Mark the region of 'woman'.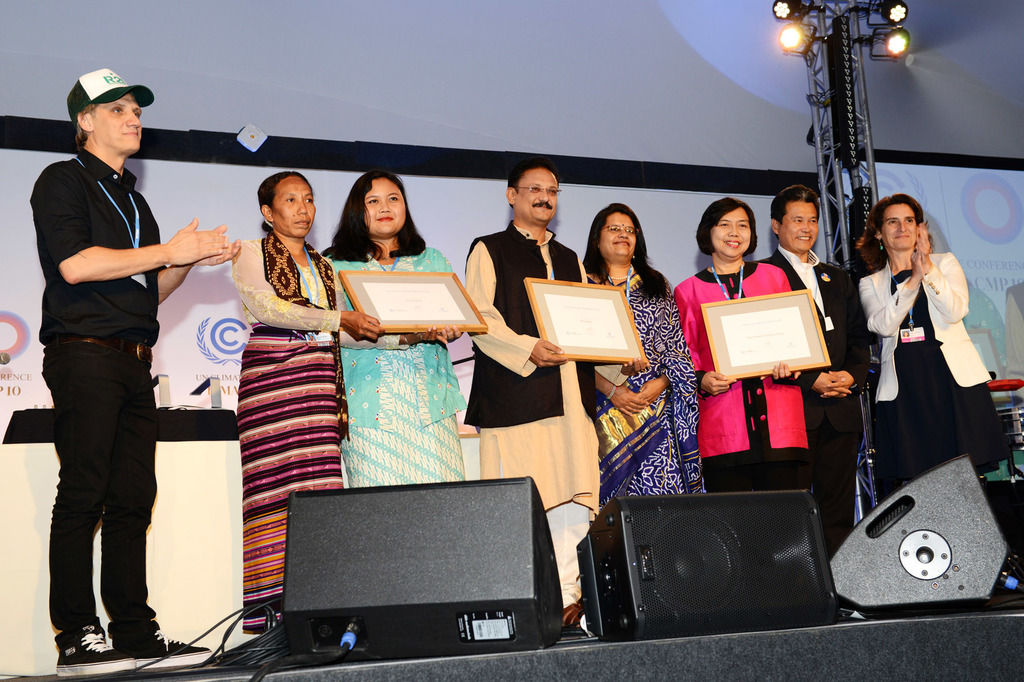
Region: {"left": 226, "top": 173, "right": 467, "bottom": 627}.
